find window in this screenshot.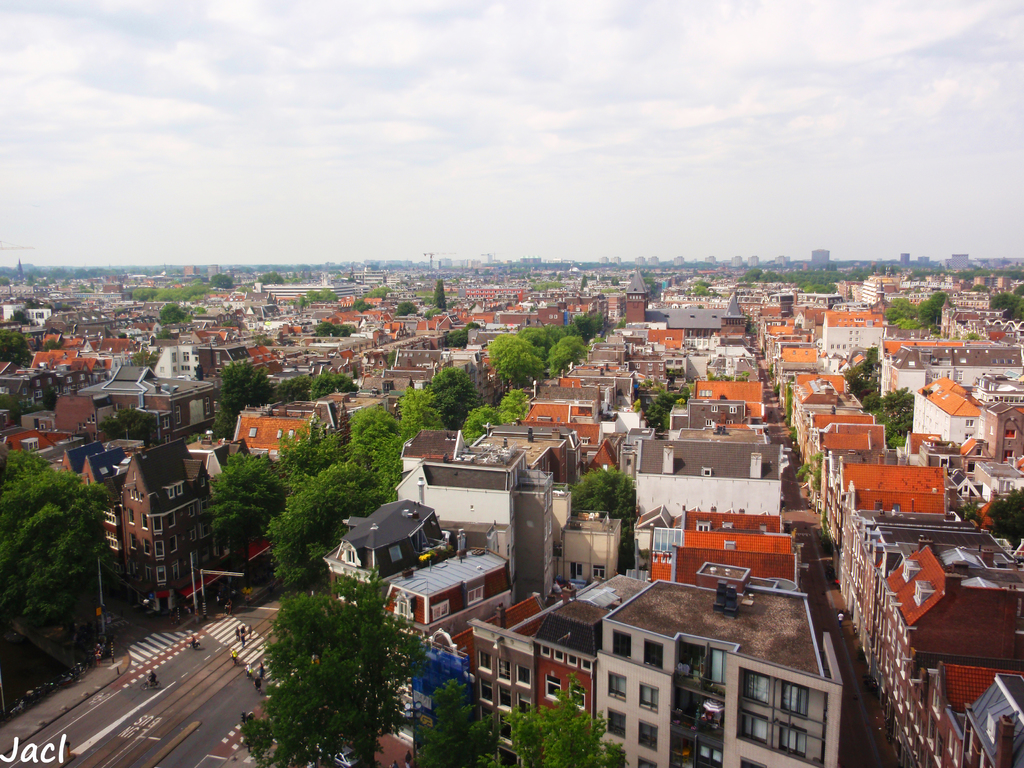
The bounding box for window is detection(344, 548, 356, 567).
